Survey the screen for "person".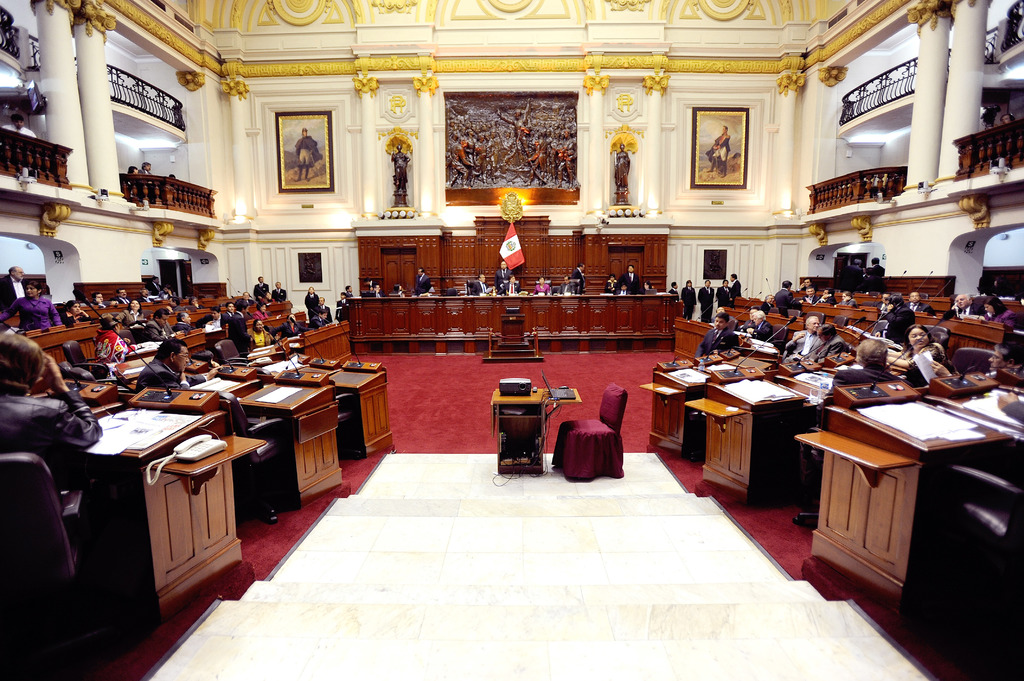
Survey found: region(801, 282, 815, 306).
